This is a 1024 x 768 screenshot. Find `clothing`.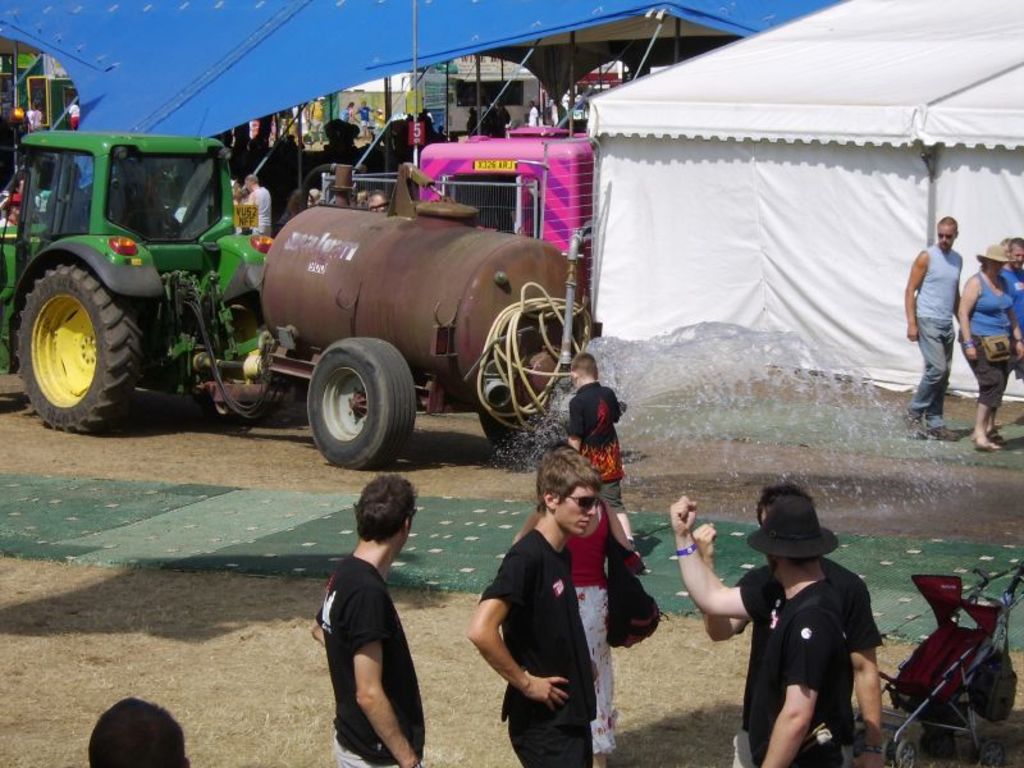
Bounding box: locate(742, 580, 846, 767).
